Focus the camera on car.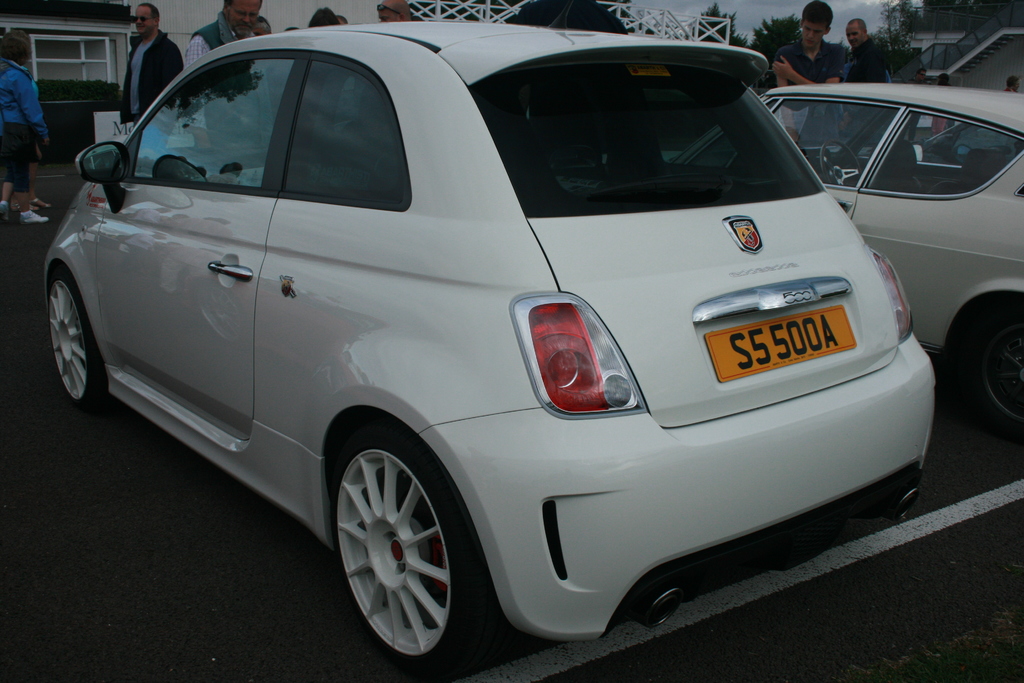
Focus region: (x1=42, y1=17, x2=935, y2=682).
